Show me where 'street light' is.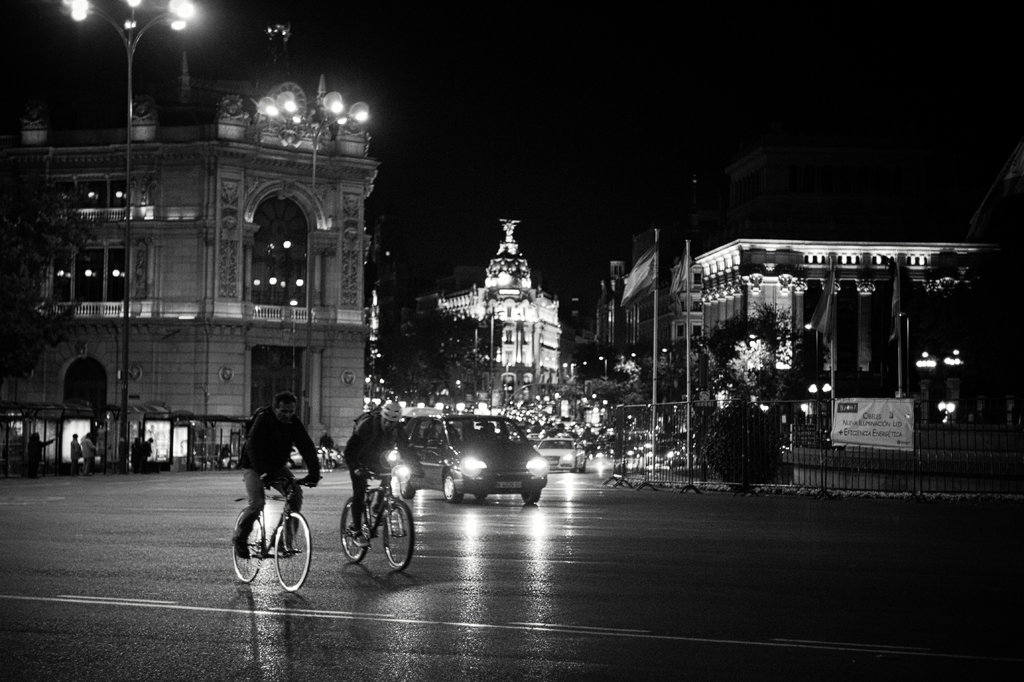
'street light' is at [252, 74, 376, 430].
